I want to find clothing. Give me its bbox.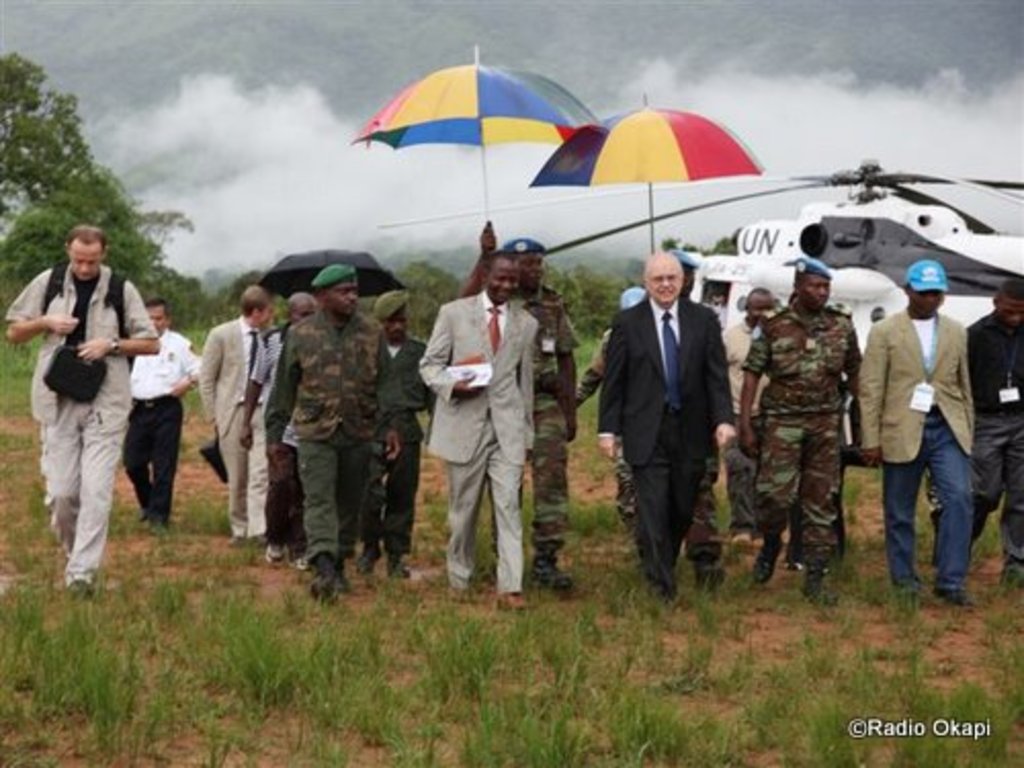
crop(41, 426, 127, 590).
